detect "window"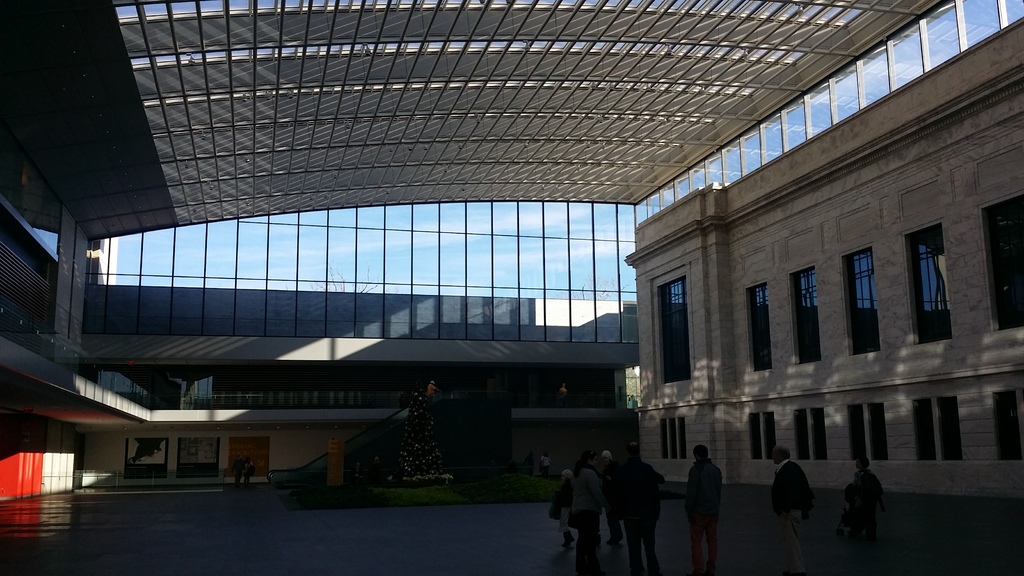
l=656, t=273, r=695, b=382
